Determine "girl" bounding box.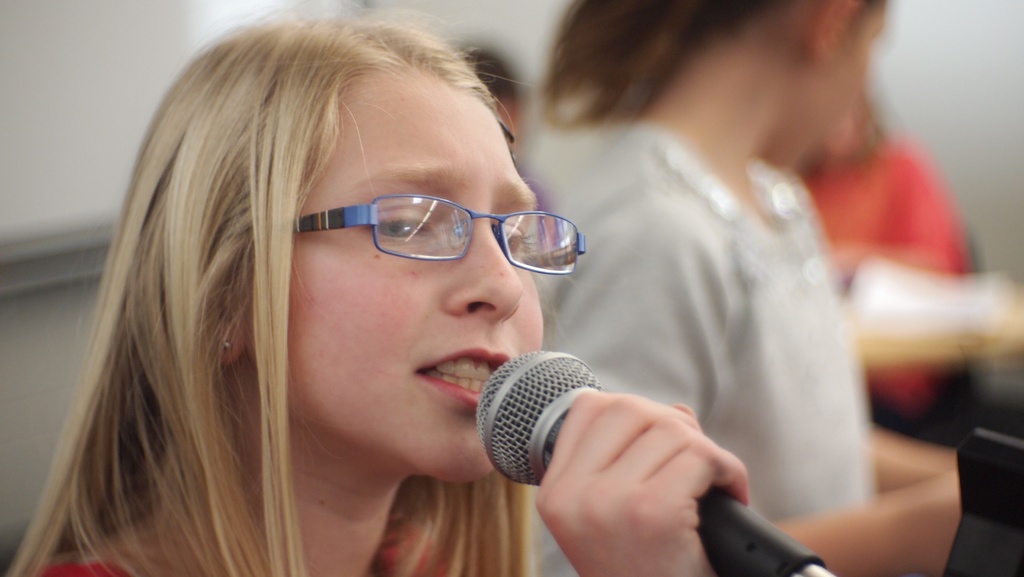
Determined: locate(4, 19, 750, 576).
